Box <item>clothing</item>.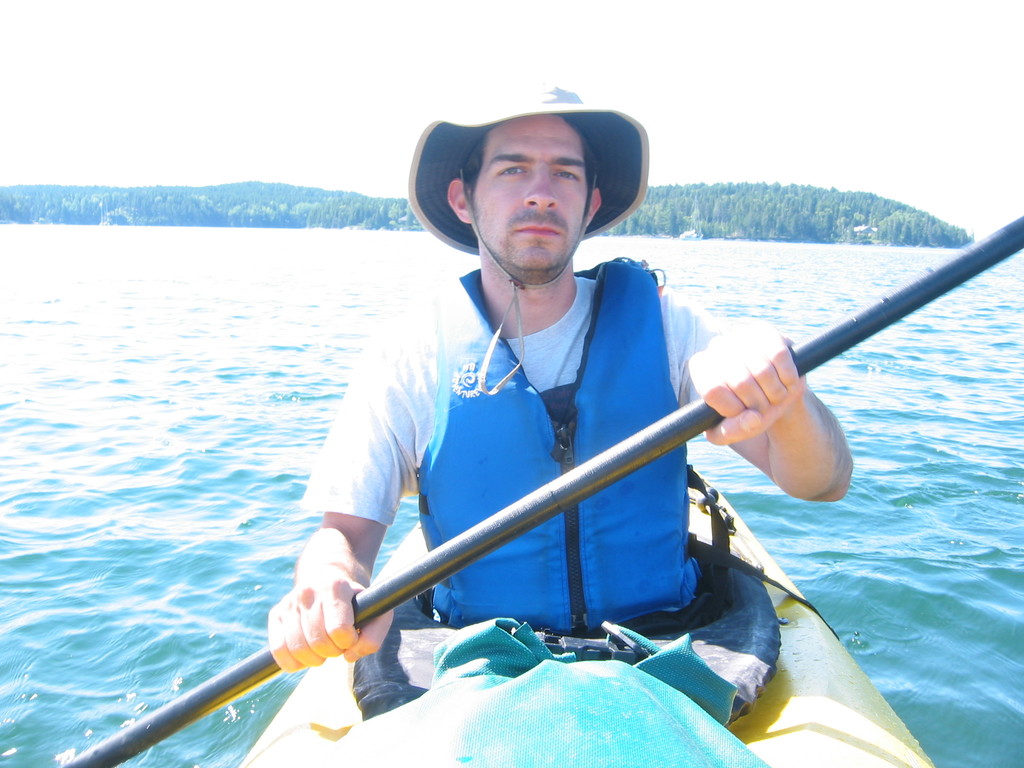
(291,216,820,692).
